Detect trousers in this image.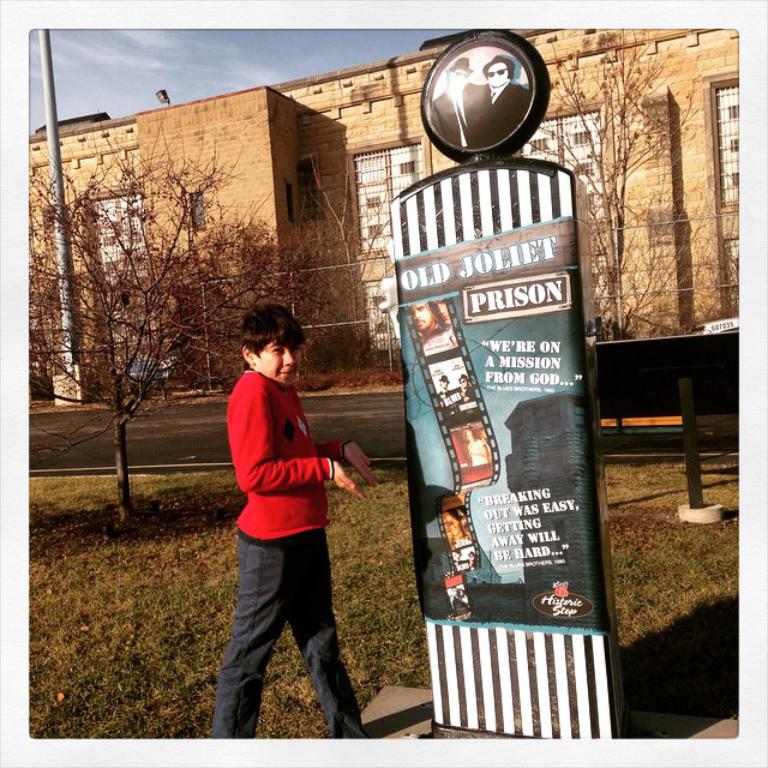
Detection: 217 527 362 715.
